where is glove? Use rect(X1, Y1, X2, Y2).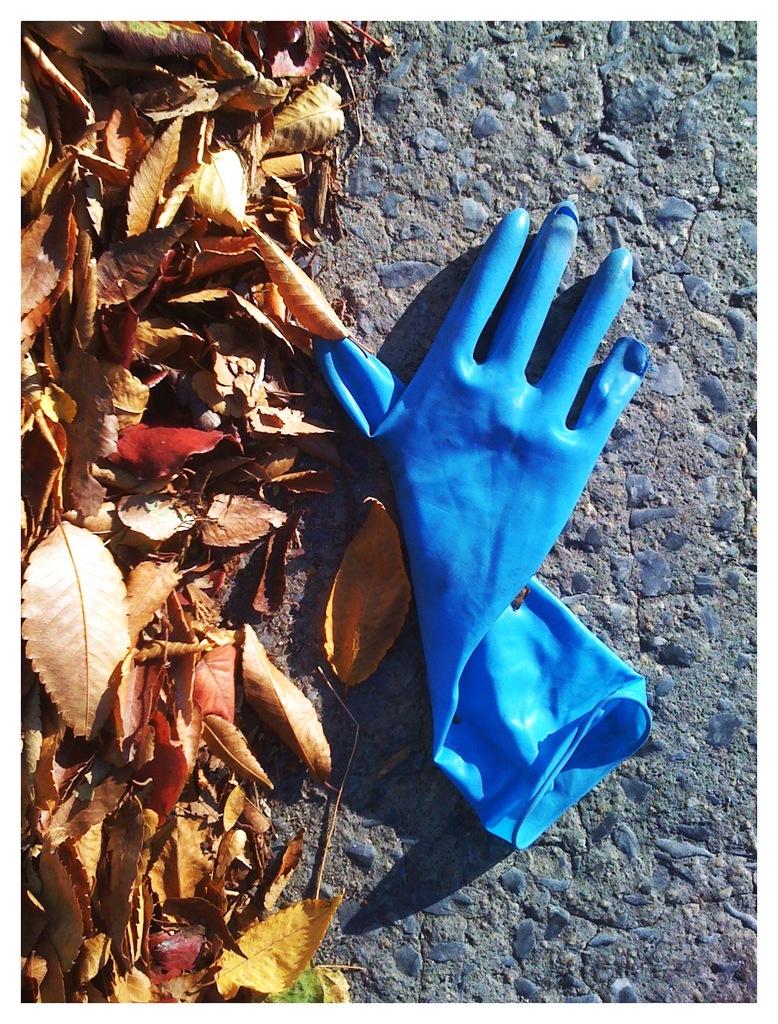
rect(317, 197, 658, 867).
